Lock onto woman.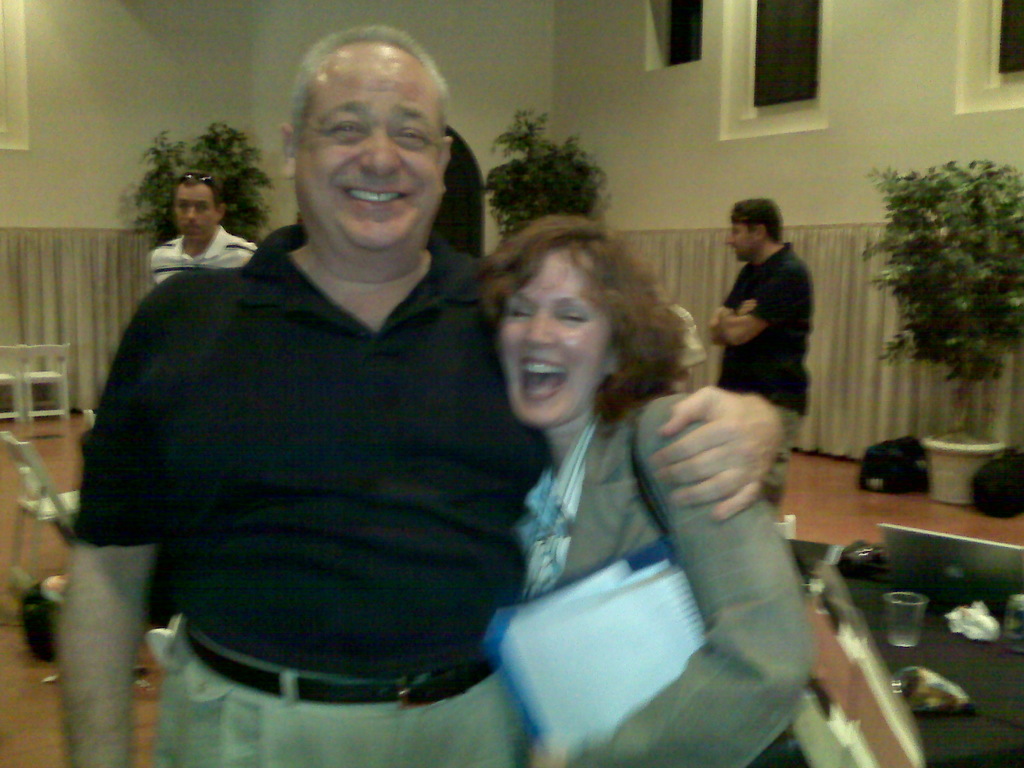
Locked: (left=449, top=214, right=764, bottom=735).
